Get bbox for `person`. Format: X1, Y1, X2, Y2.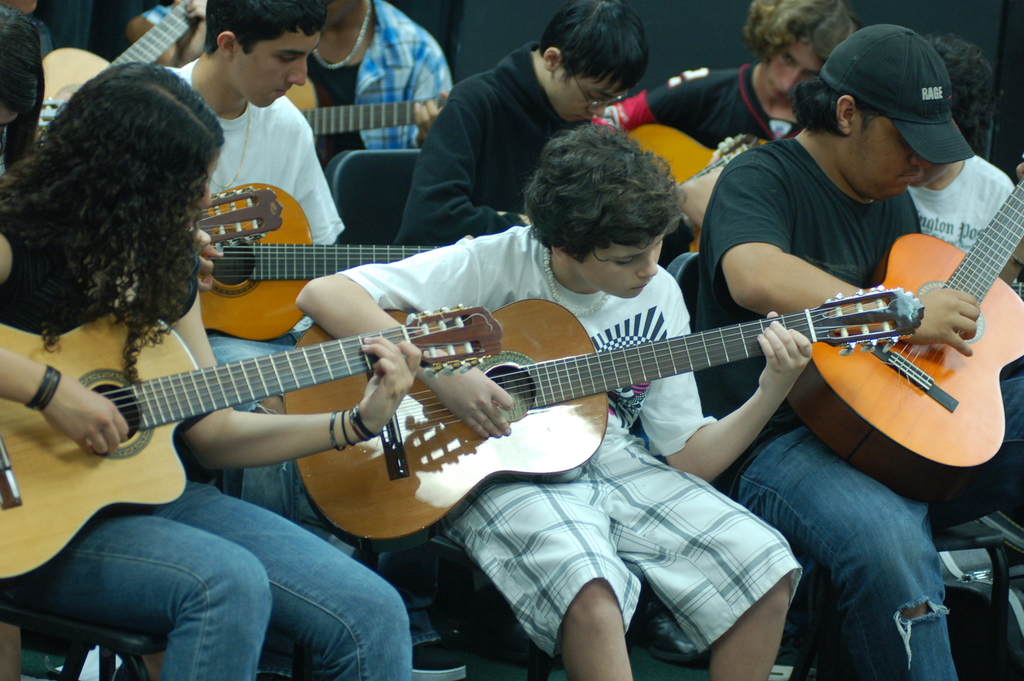
597, 0, 865, 181.
